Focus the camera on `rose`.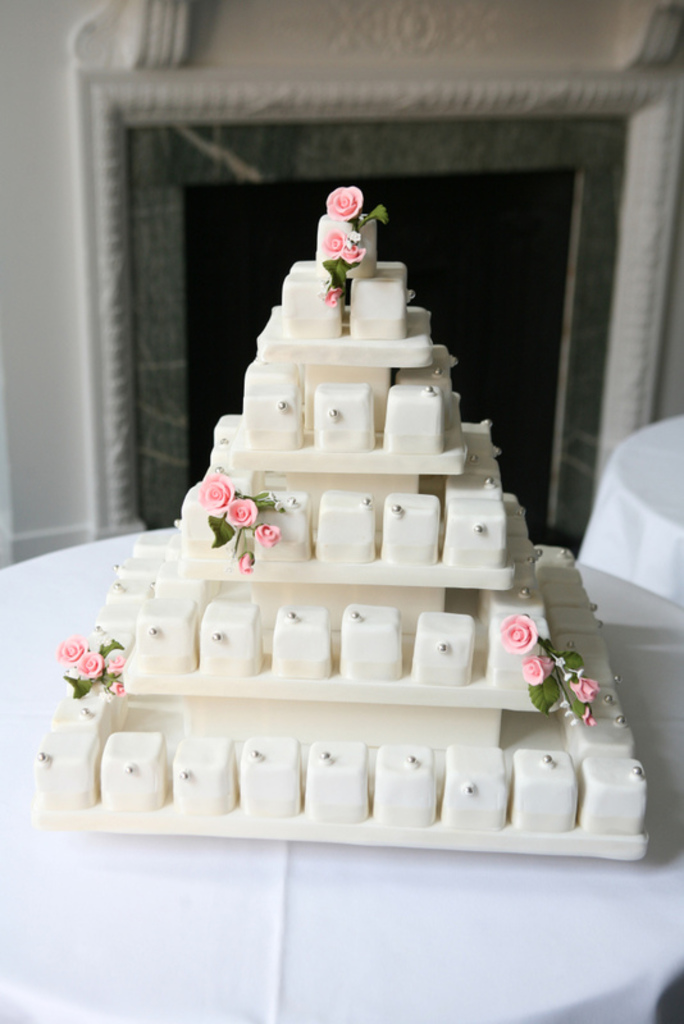
Focus region: [left=339, top=243, right=365, bottom=264].
